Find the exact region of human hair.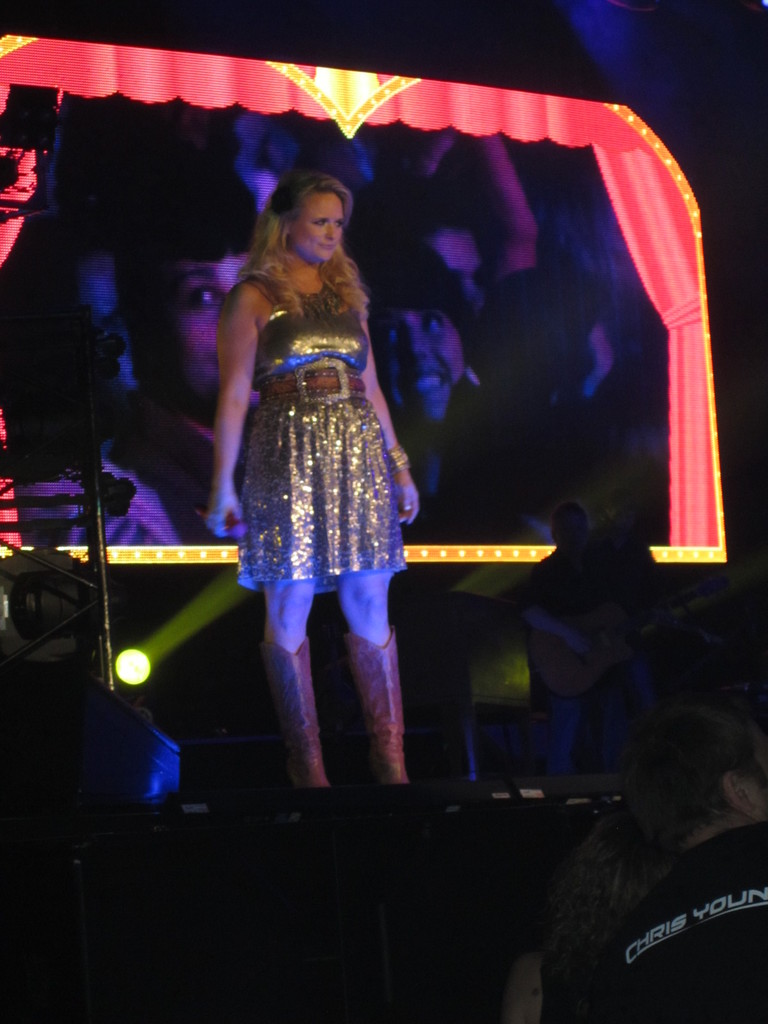
Exact region: <bbox>241, 159, 370, 323</bbox>.
